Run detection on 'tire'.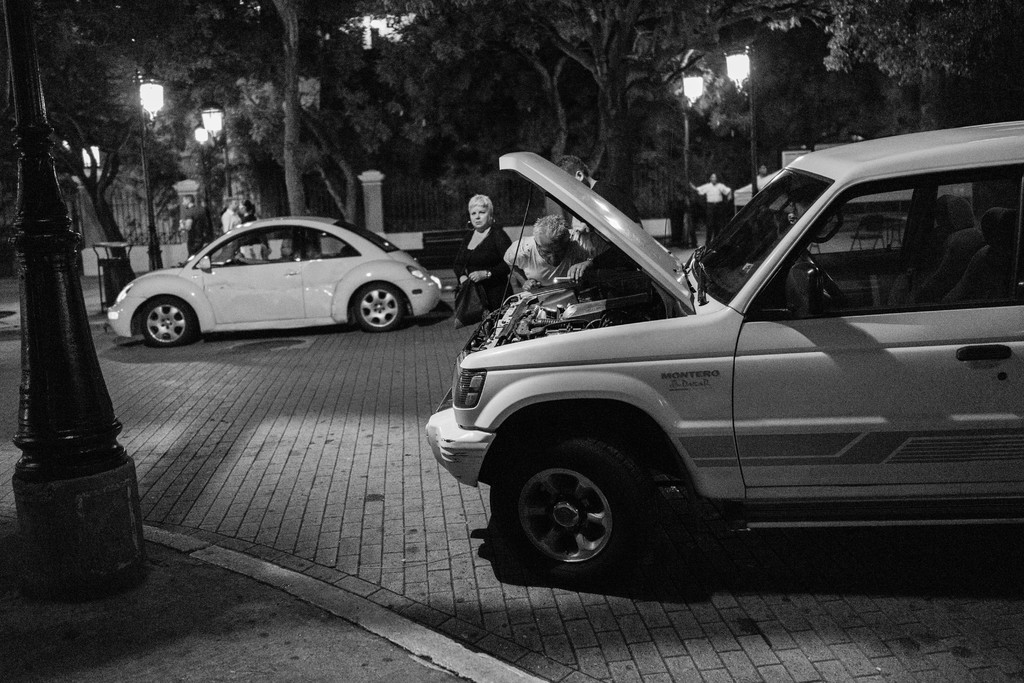
Result: 491:425:666:572.
